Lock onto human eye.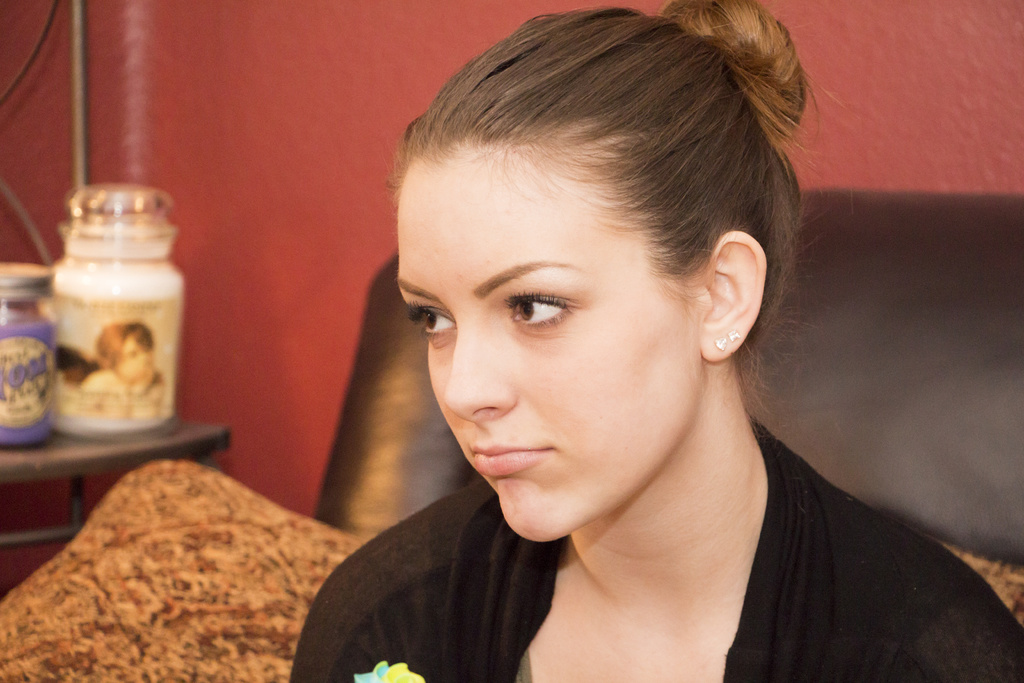
Locked: BBox(406, 297, 461, 349).
